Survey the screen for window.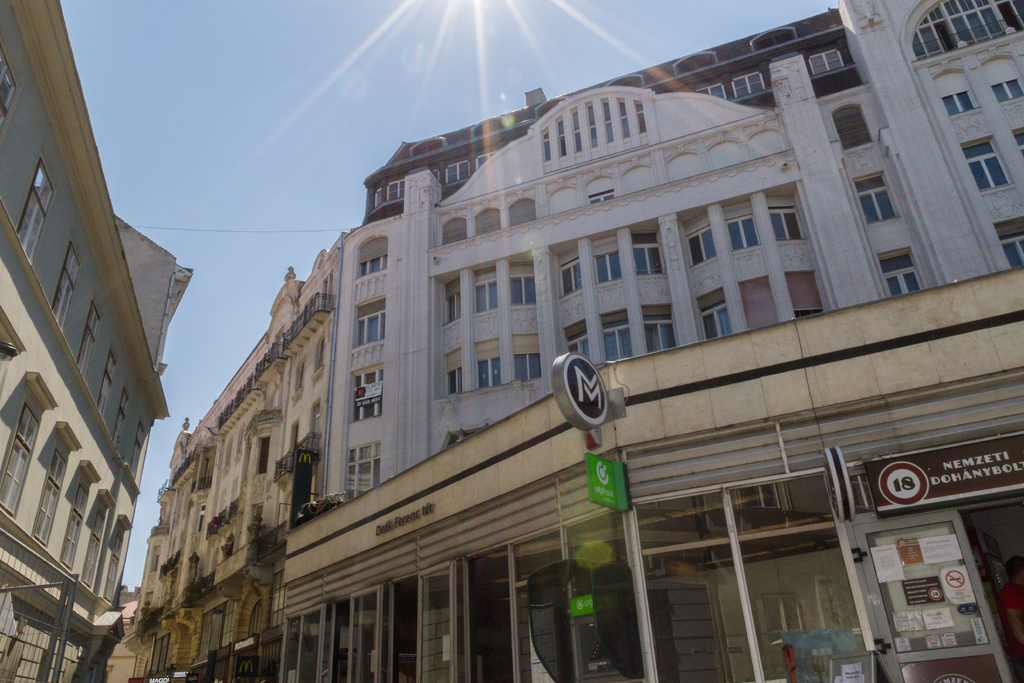
Survey found: box(0, 374, 56, 520).
